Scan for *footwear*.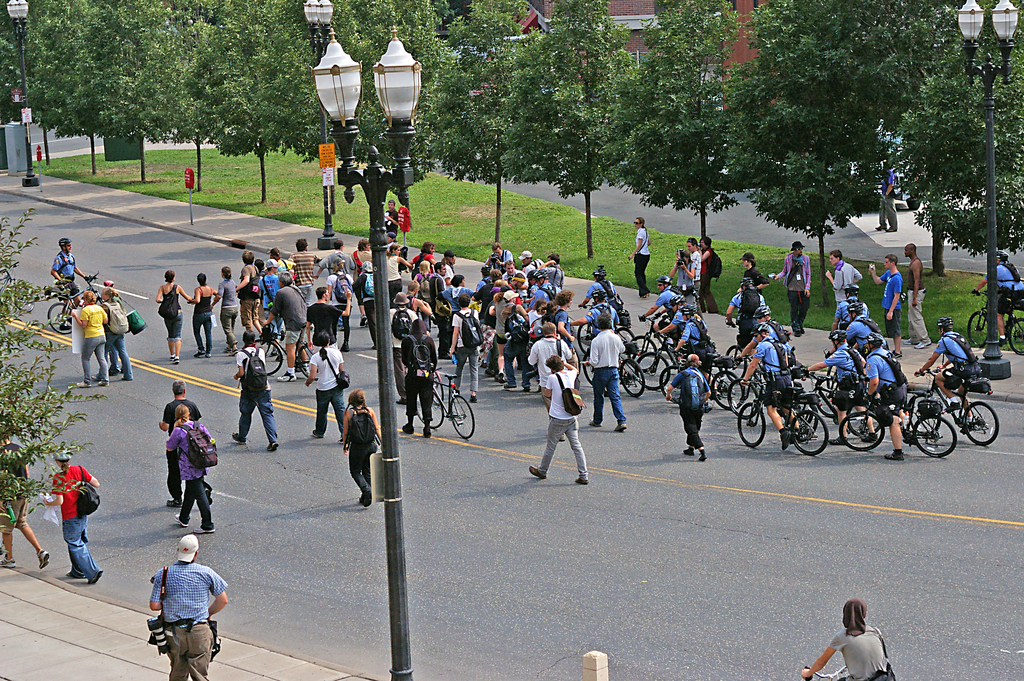
Scan result: Rect(204, 498, 215, 508).
